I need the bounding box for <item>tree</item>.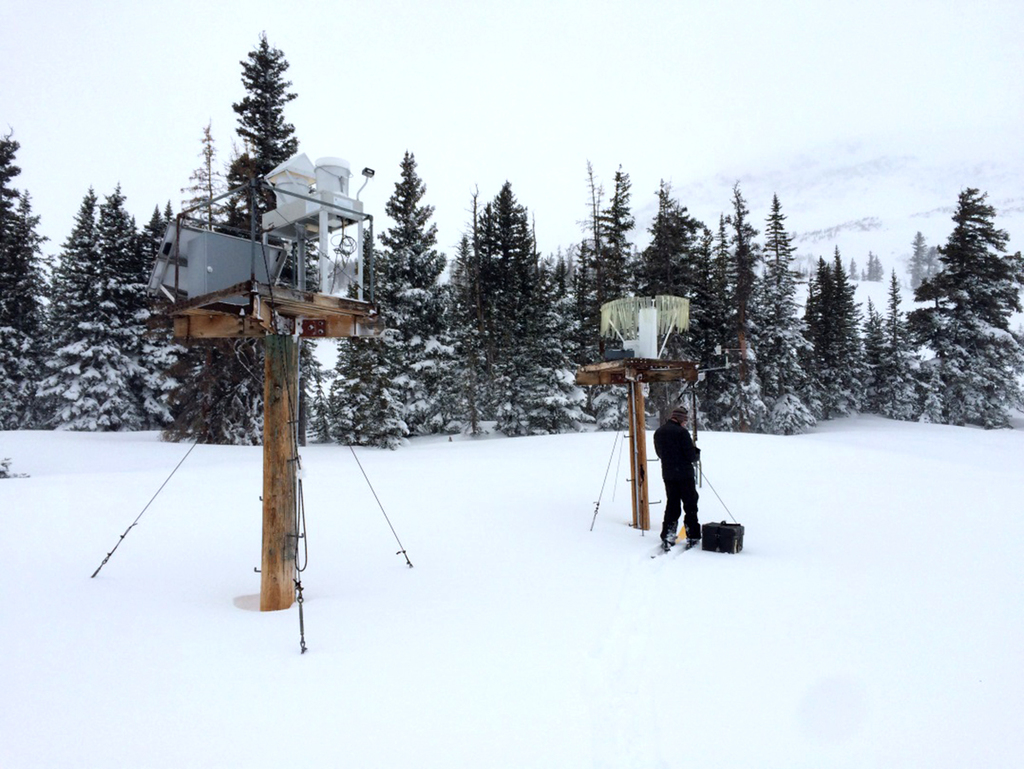
Here it is: l=503, t=306, r=591, b=435.
